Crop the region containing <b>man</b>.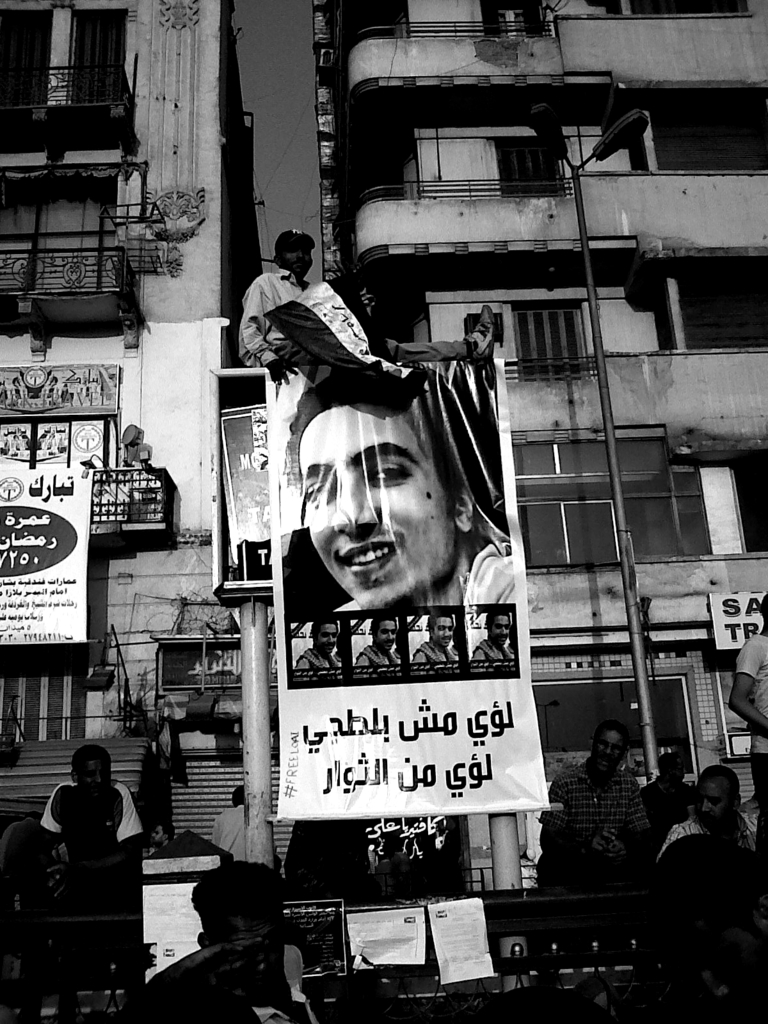
Crop region: region(355, 620, 404, 678).
